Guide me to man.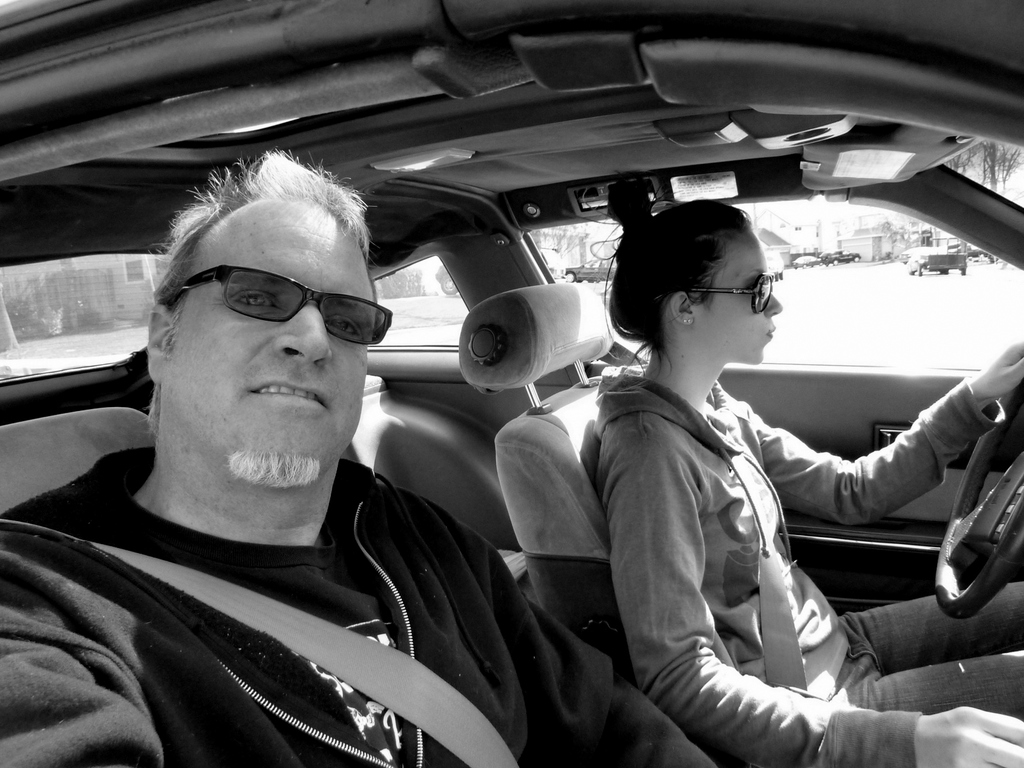
Guidance: pyautogui.locateOnScreen(97, 177, 742, 767).
